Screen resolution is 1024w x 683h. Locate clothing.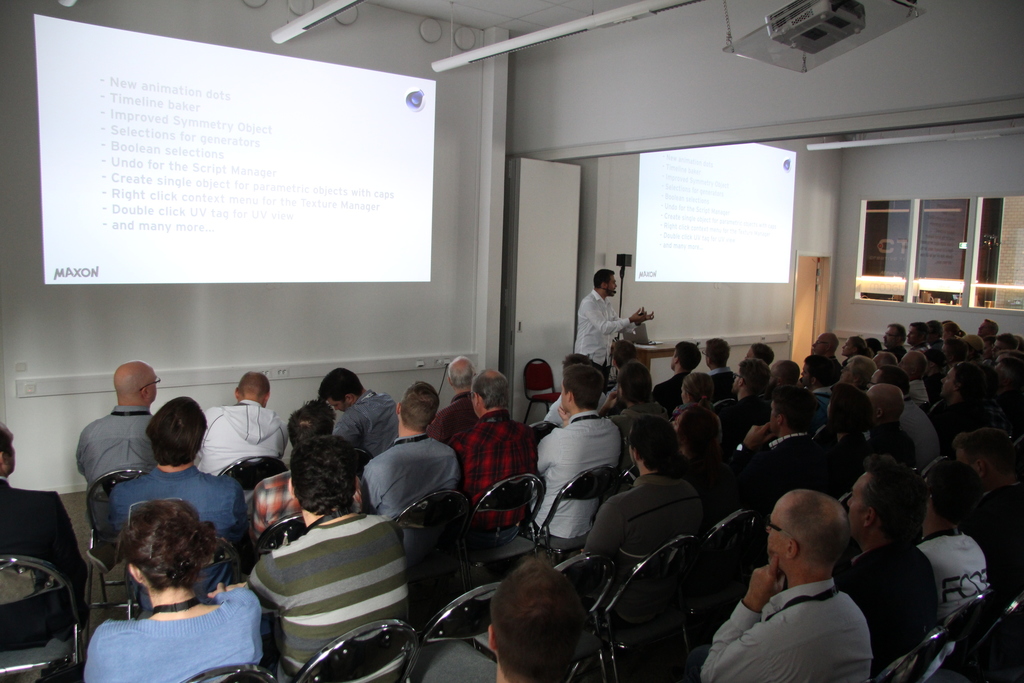
locate(608, 394, 680, 440).
